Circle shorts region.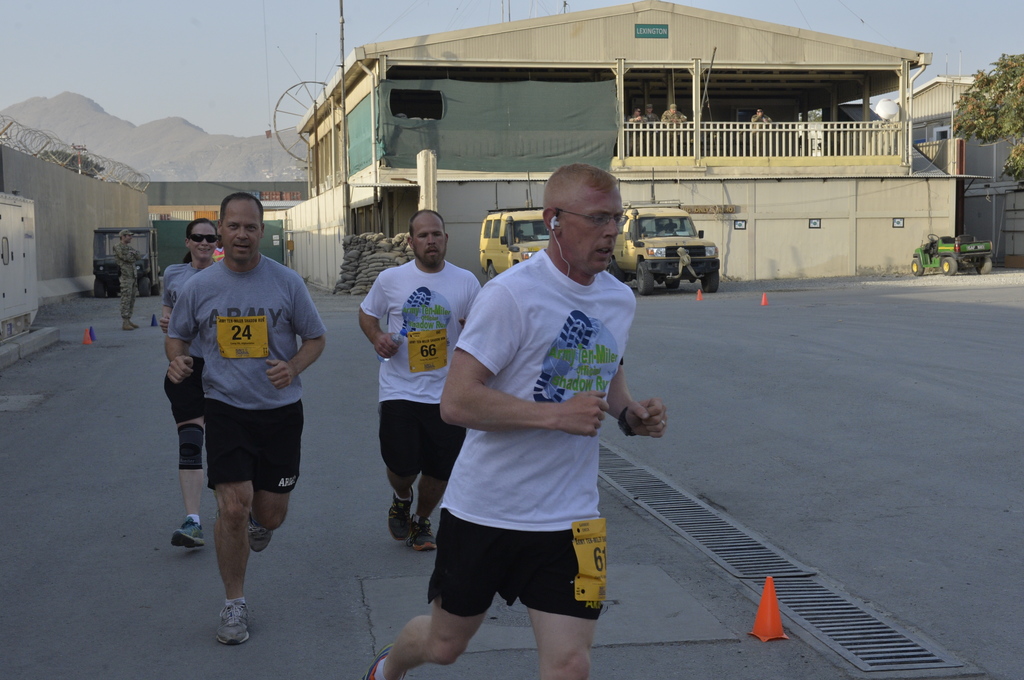
Region: (x1=440, y1=525, x2=636, y2=624).
